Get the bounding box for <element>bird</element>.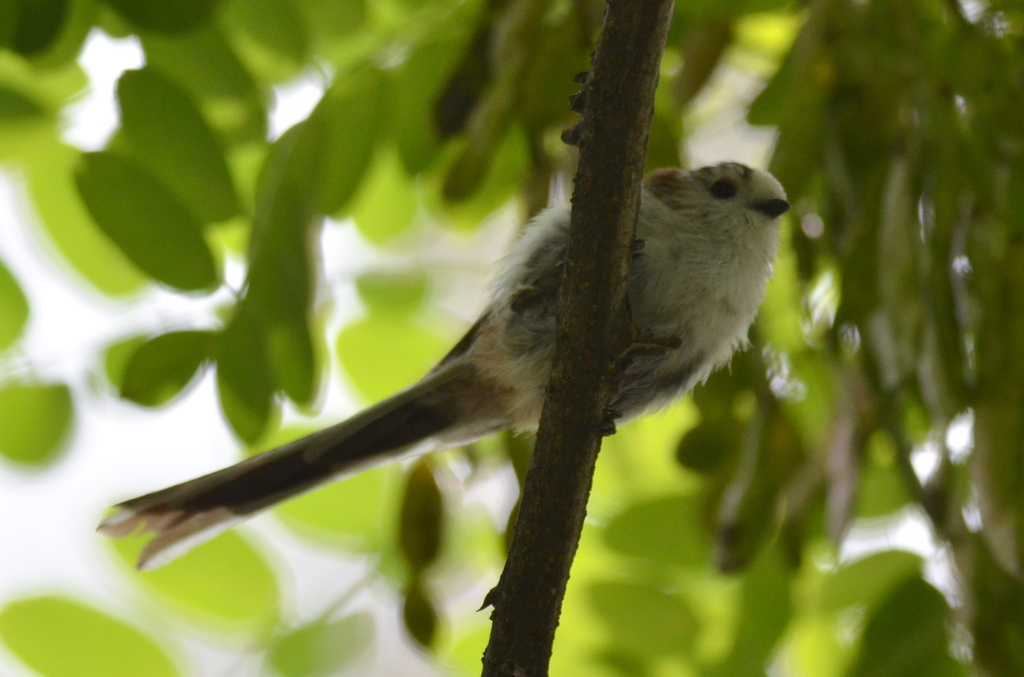
[90,147,792,577].
